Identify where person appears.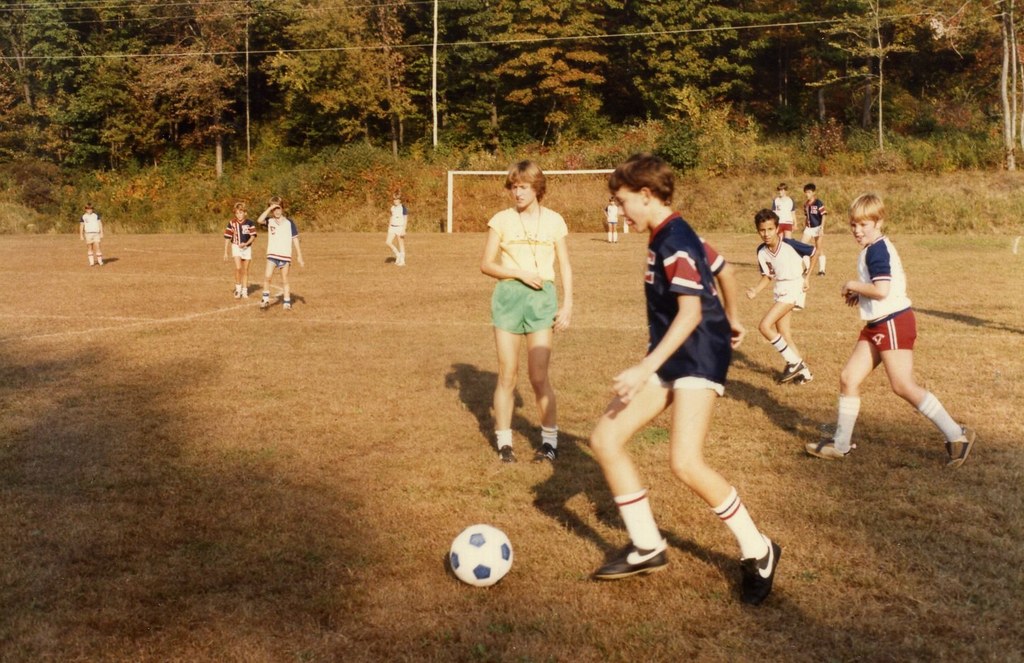
Appears at Rect(480, 162, 576, 463).
